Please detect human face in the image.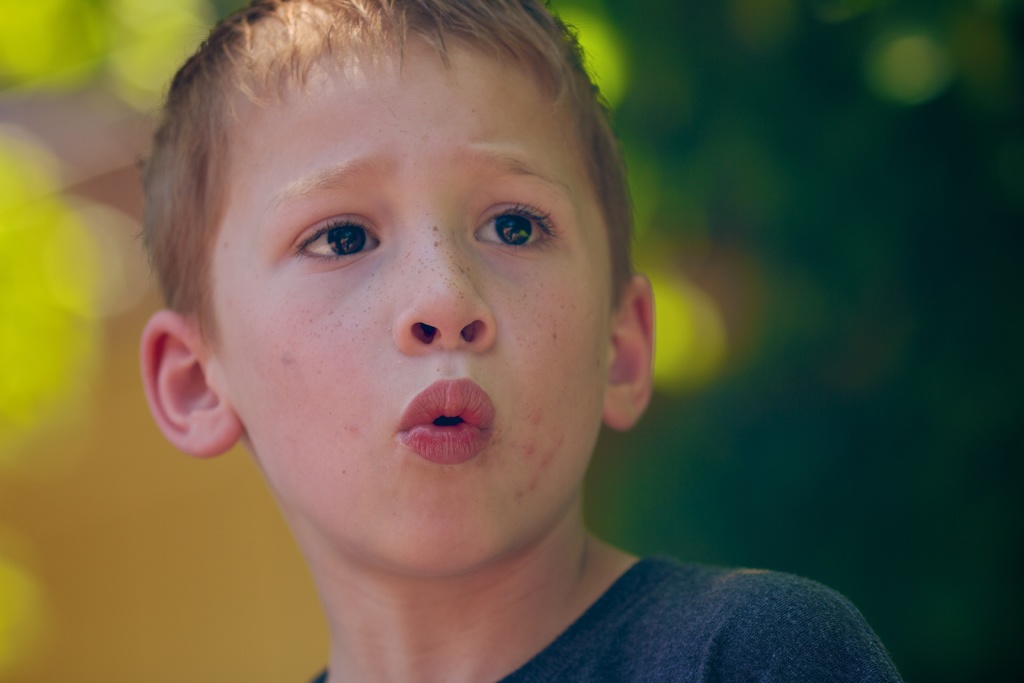
[221, 37, 618, 573].
